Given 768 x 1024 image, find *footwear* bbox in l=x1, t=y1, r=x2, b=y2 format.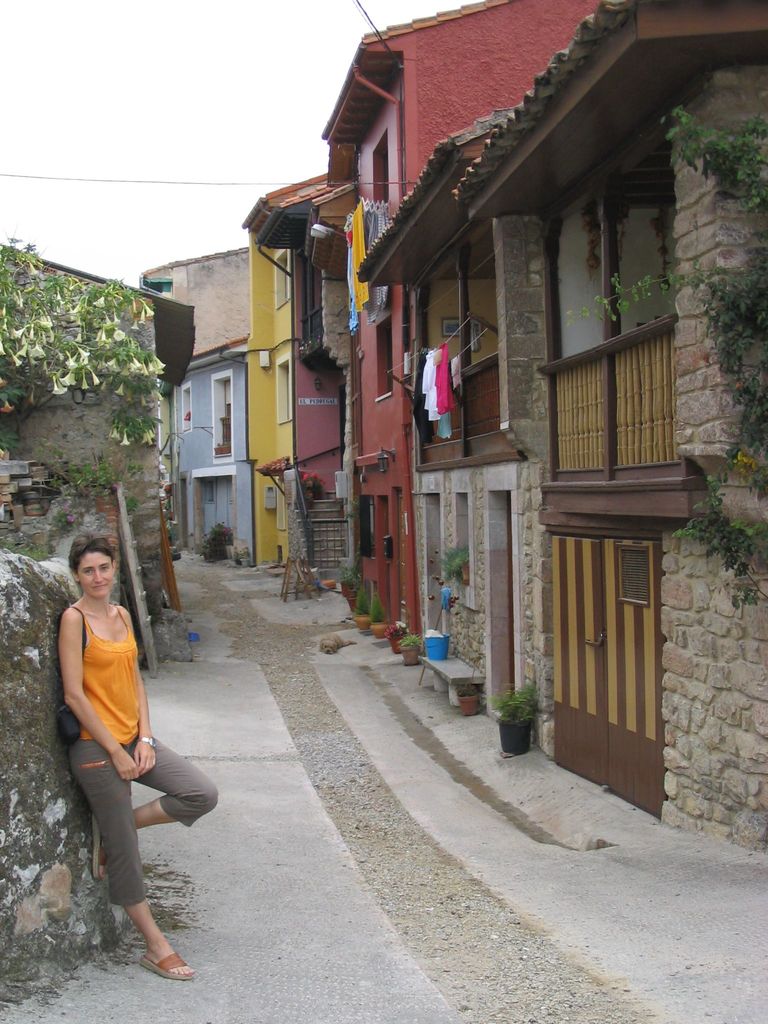
l=138, t=952, r=198, b=988.
